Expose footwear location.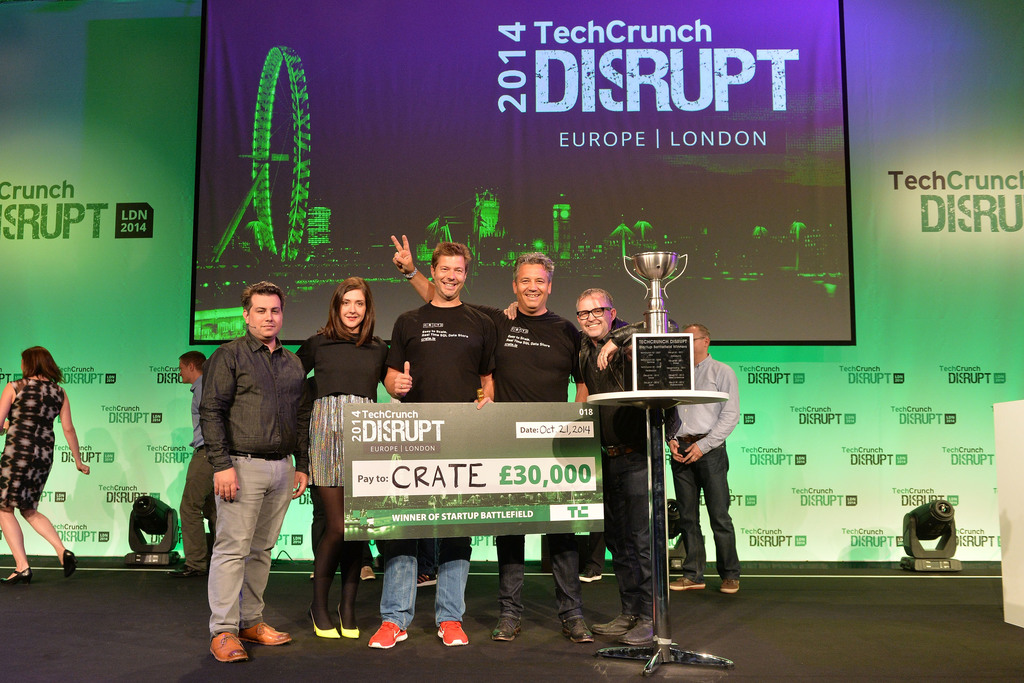
Exposed at bbox=[243, 616, 287, 648].
